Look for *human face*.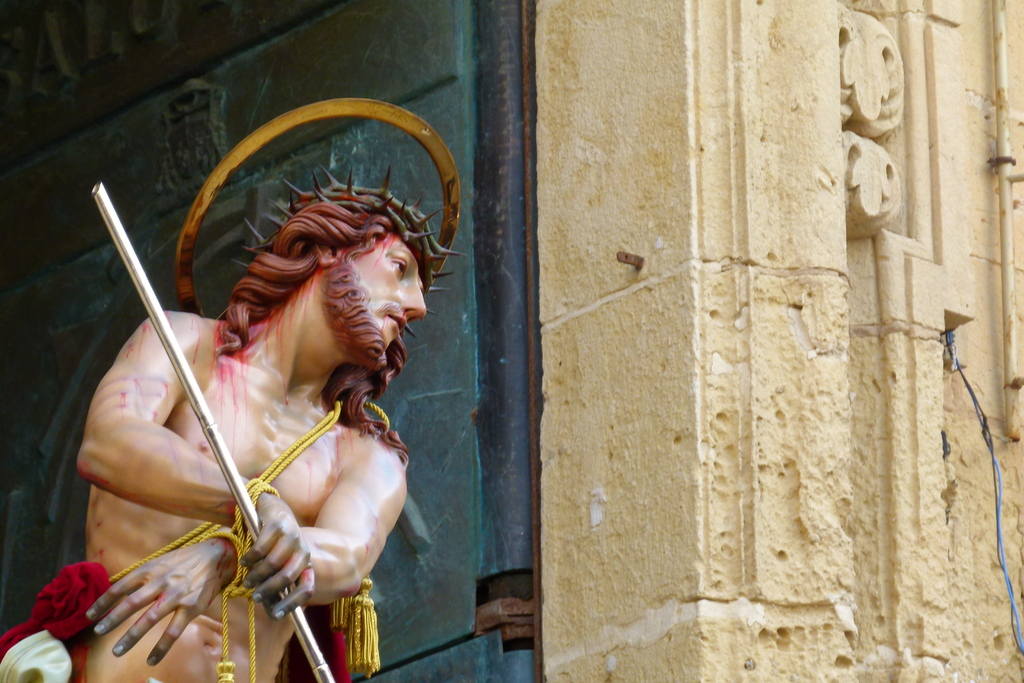
Found: region(349, 231, 429, 367).
